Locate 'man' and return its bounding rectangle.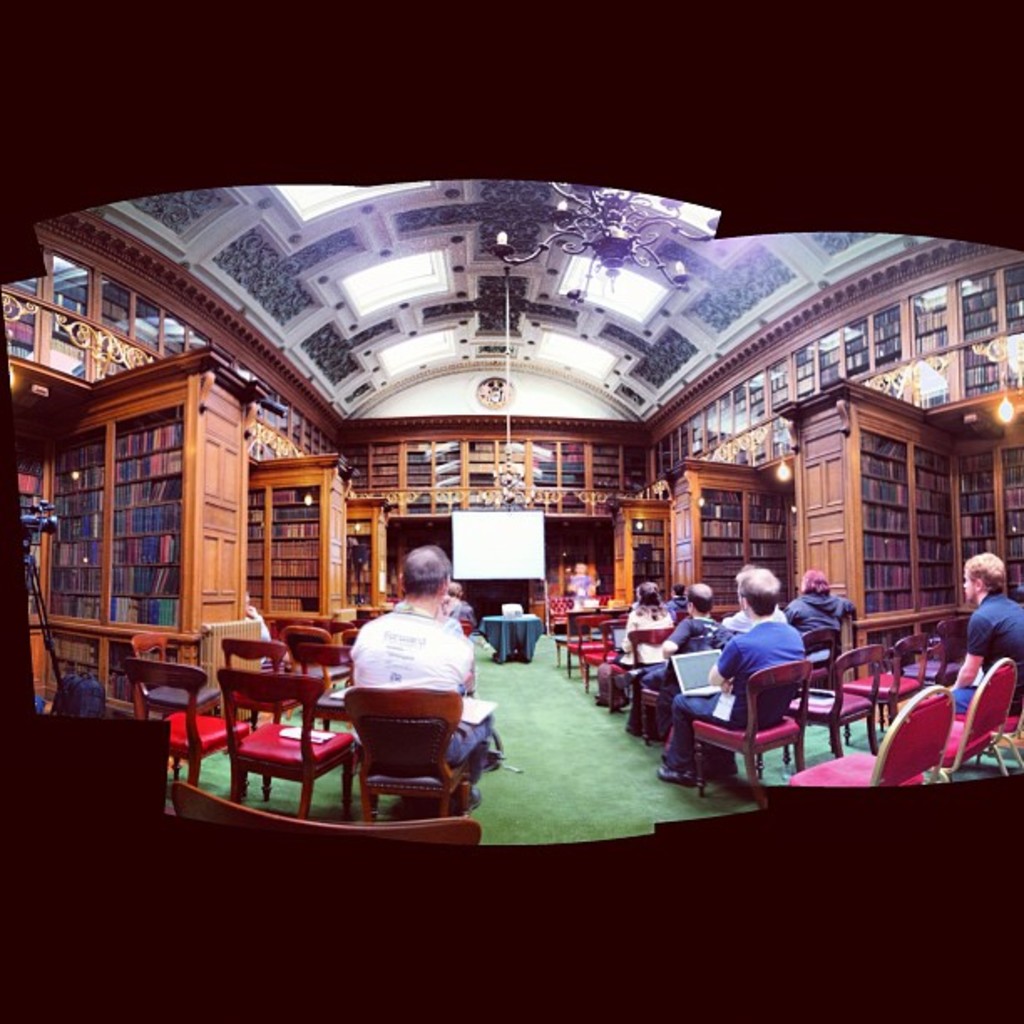
box=[447, 581, 475, 621].
